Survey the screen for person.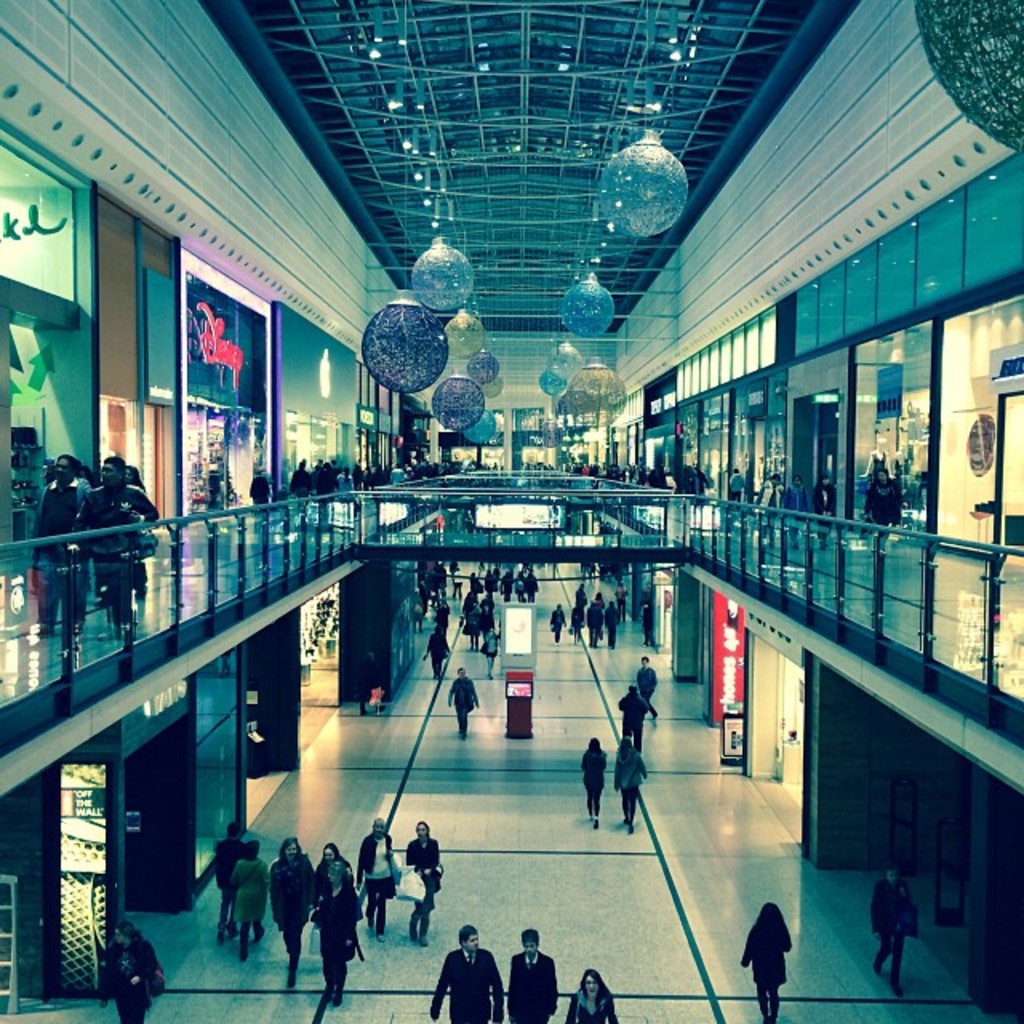
Survey found: 616, 686, 645, 750.
